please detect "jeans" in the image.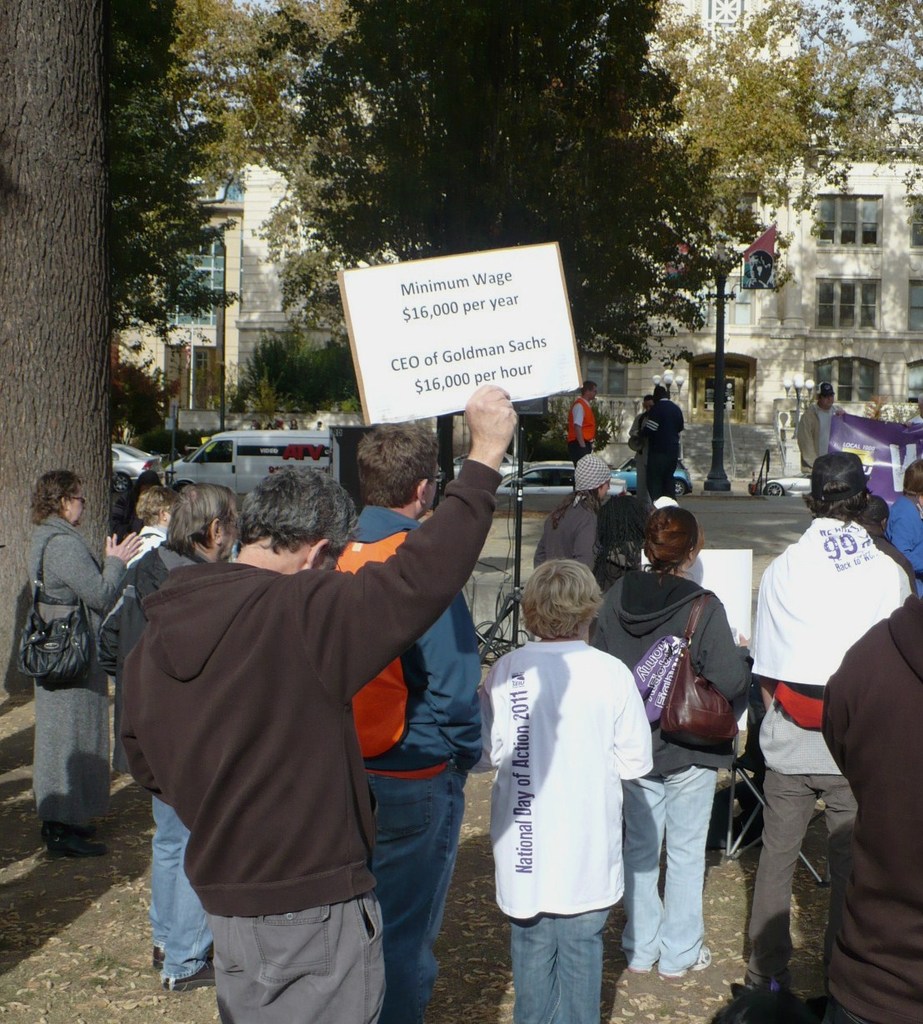
<box>514,908,611,1023</box>.
